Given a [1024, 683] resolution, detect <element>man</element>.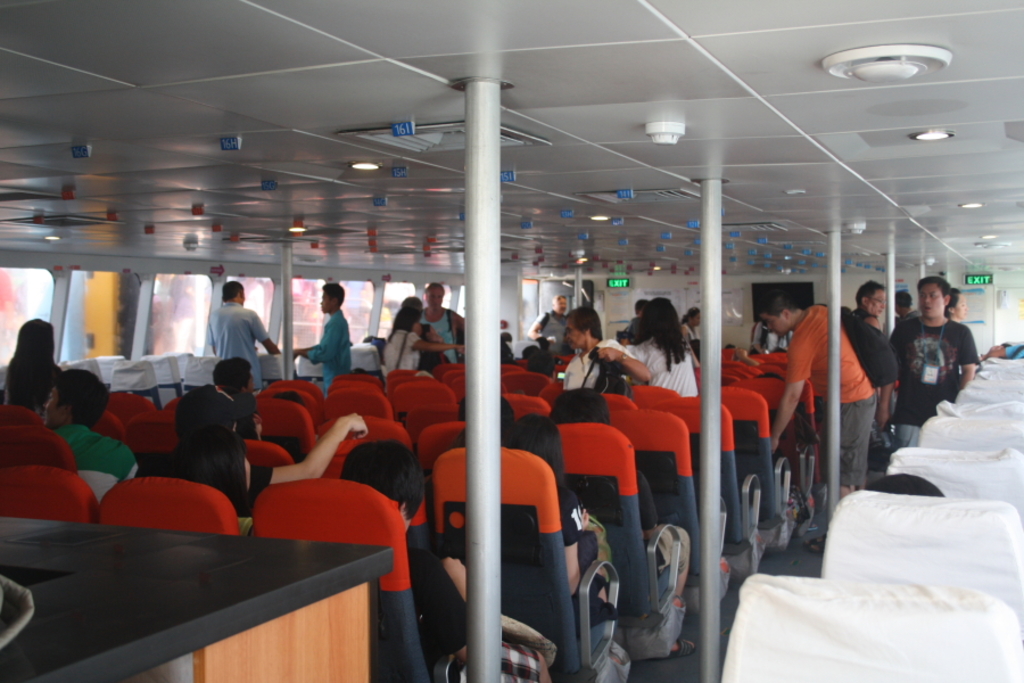
[x1=204, y1=278, x2=279, y2=390].
